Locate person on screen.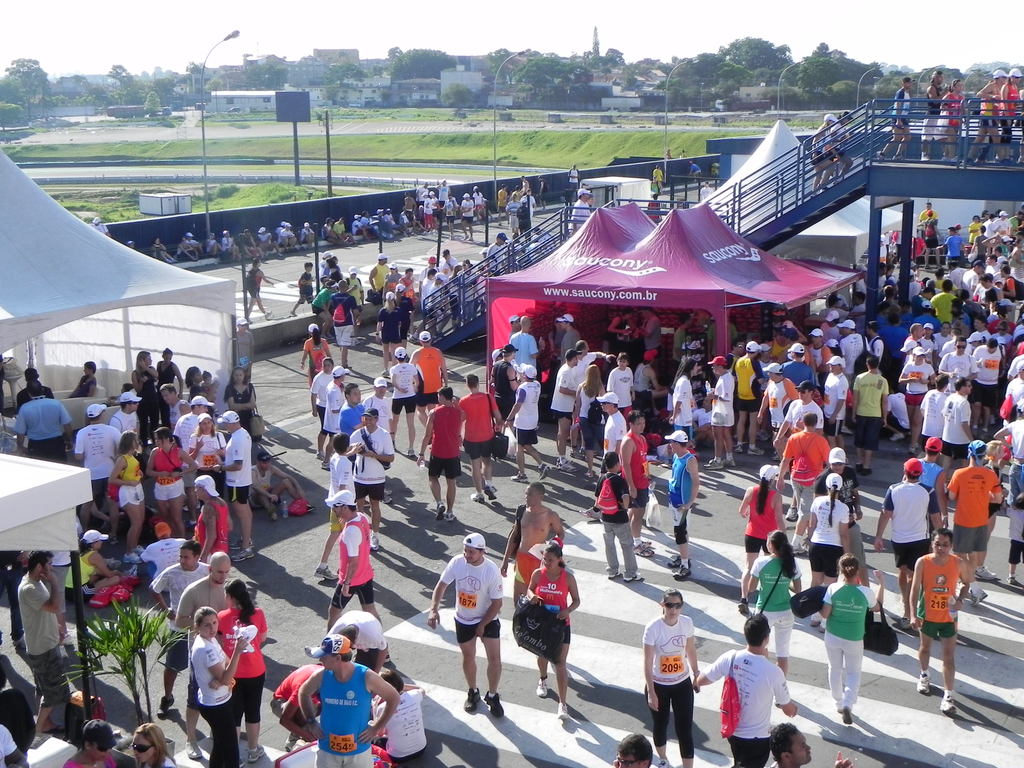
On screen at select_region(999, 65, 1023, 166).
